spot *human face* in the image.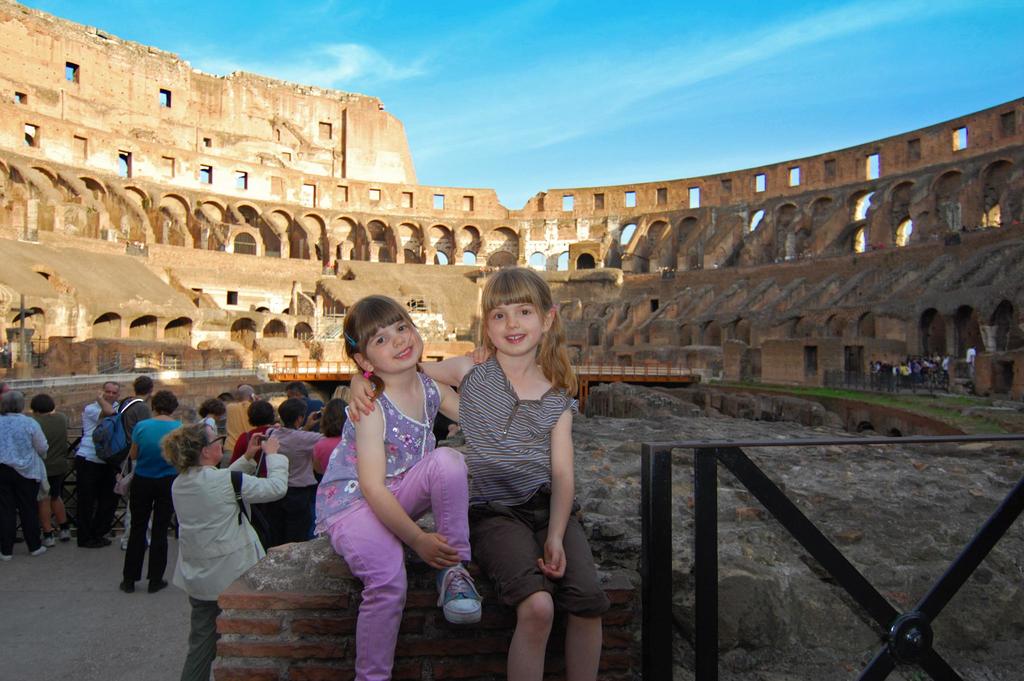
*human face* found at (207, 424, 223, 465).
